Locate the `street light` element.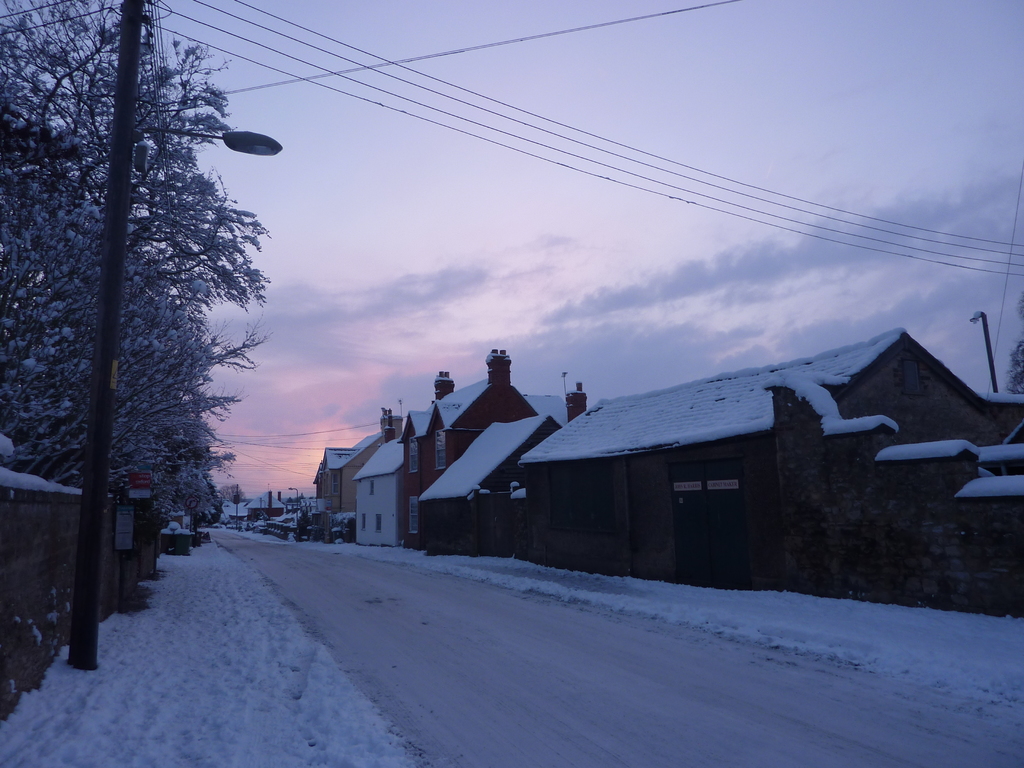
Element bbox: <bbox>136, 129, 284, 154</bbox>.
